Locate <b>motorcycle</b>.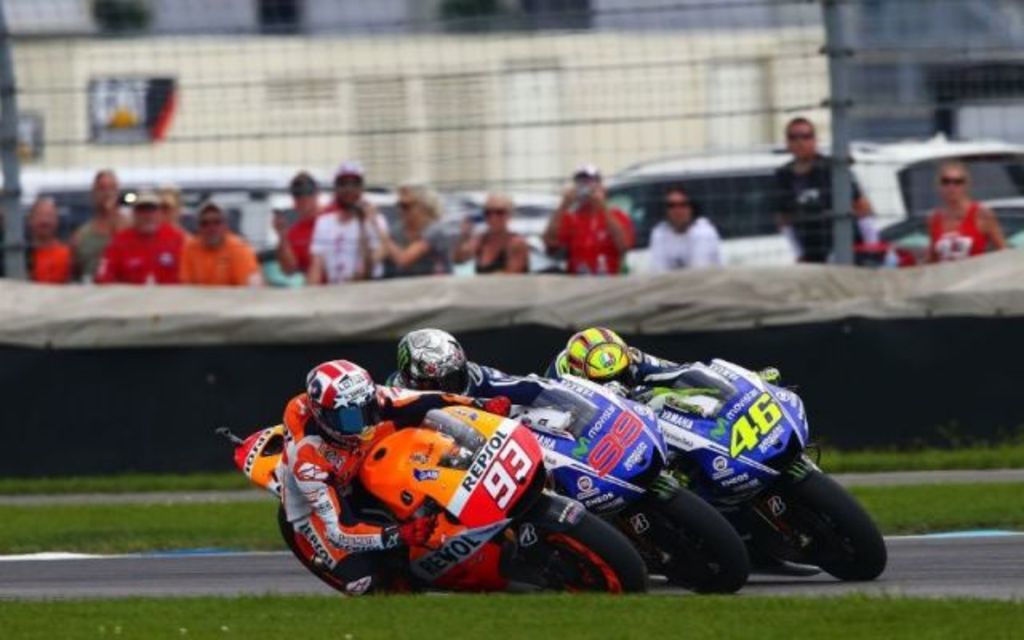
Bounding box: [648,362,888,581].
